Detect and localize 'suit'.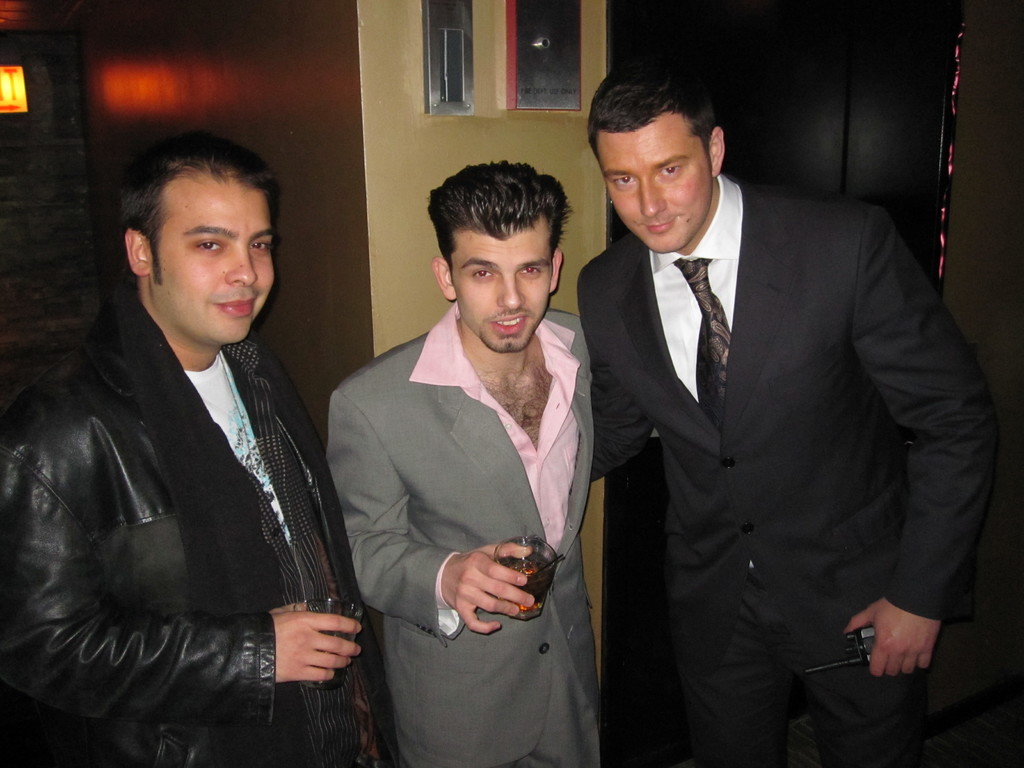
Localized at detection(569, 81, 961, 761).
